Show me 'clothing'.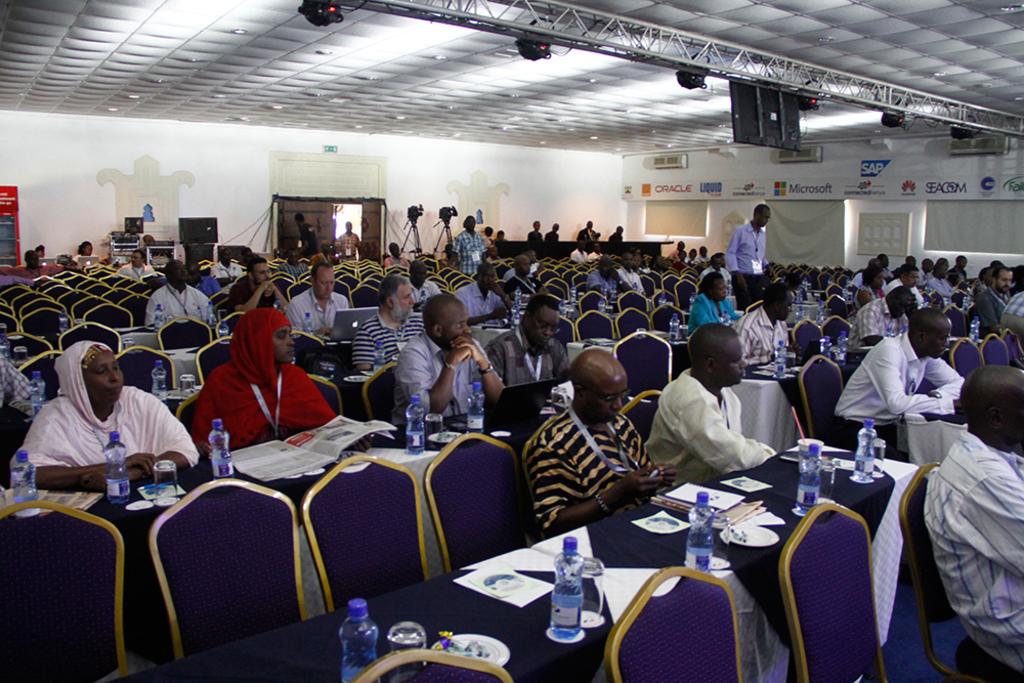
'clothing' is here: 72,253,100,261.
